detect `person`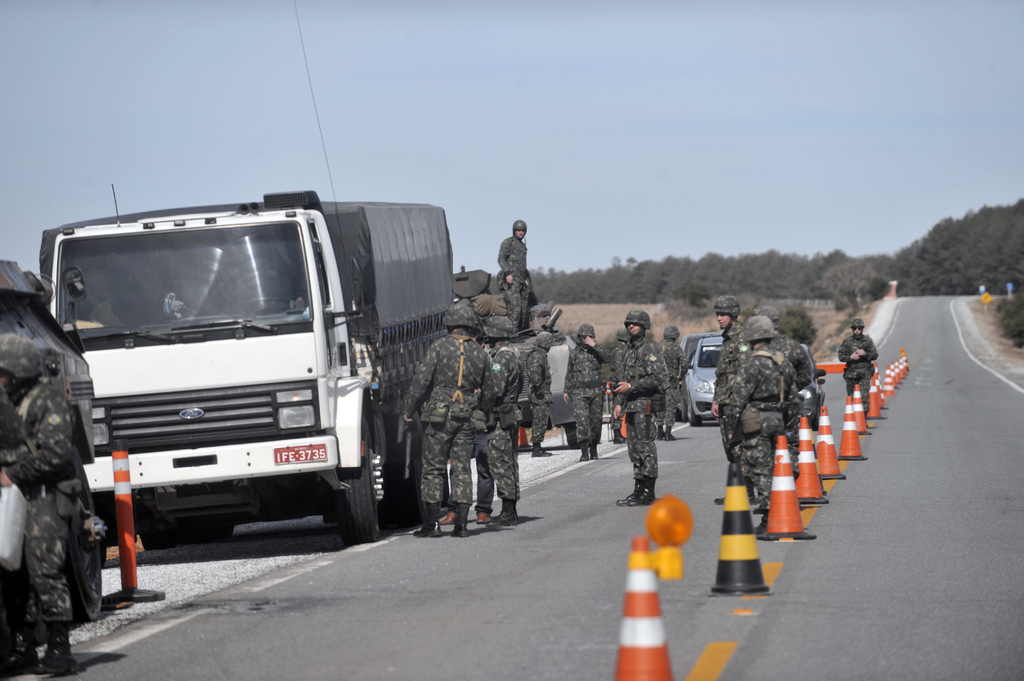
BBox(712, 290, 751, 508)
